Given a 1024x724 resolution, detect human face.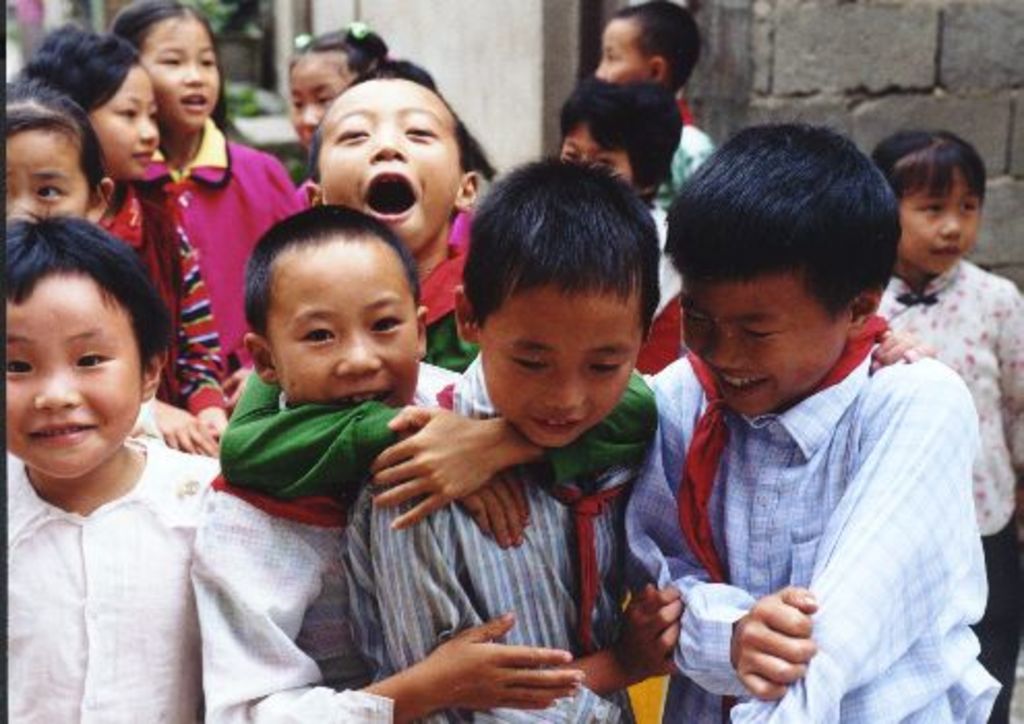
[91,54,168,174].
